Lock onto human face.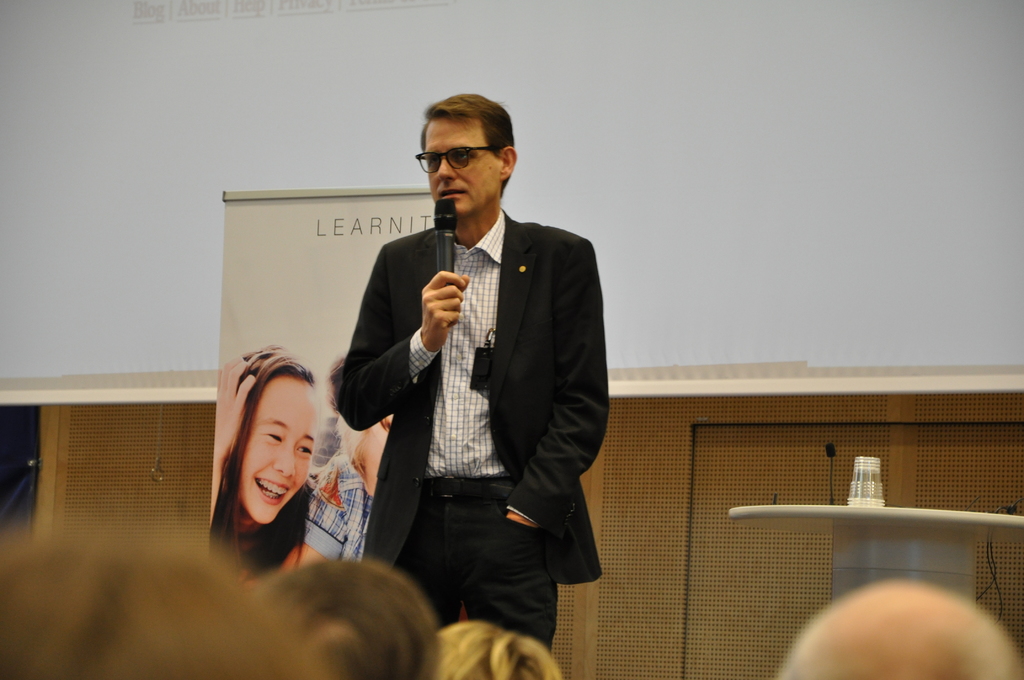
Locked: [412,124,500,213].
